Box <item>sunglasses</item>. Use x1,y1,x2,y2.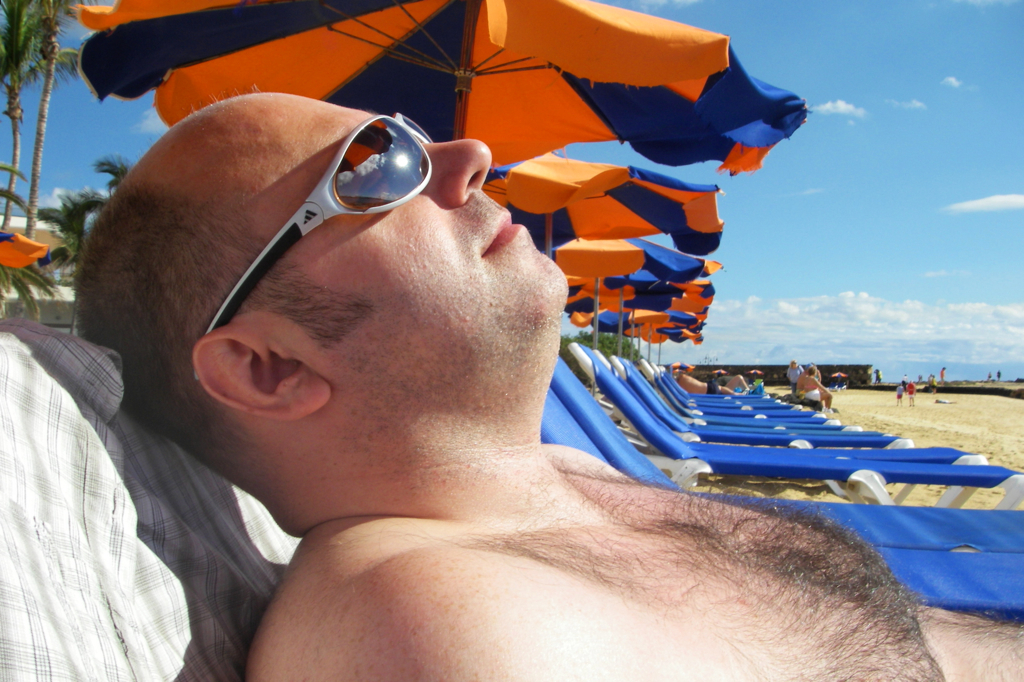
195,109,432,380.
